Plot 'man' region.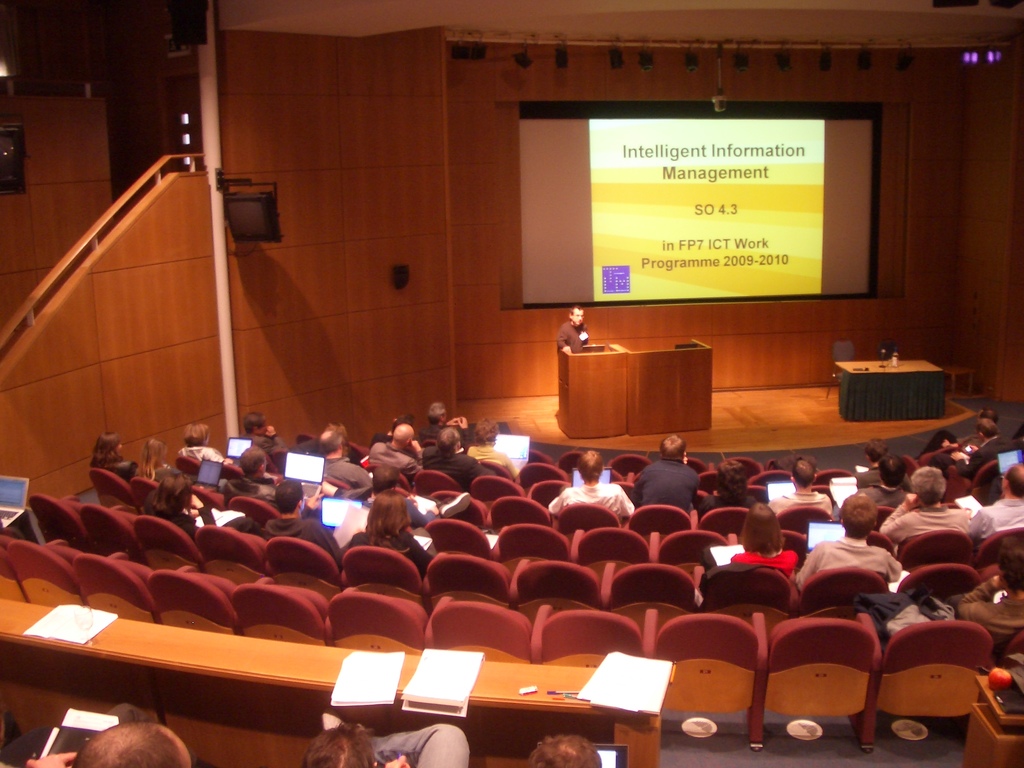
Plotted at (x1=760, y1=465, x2=834, y2=516).
